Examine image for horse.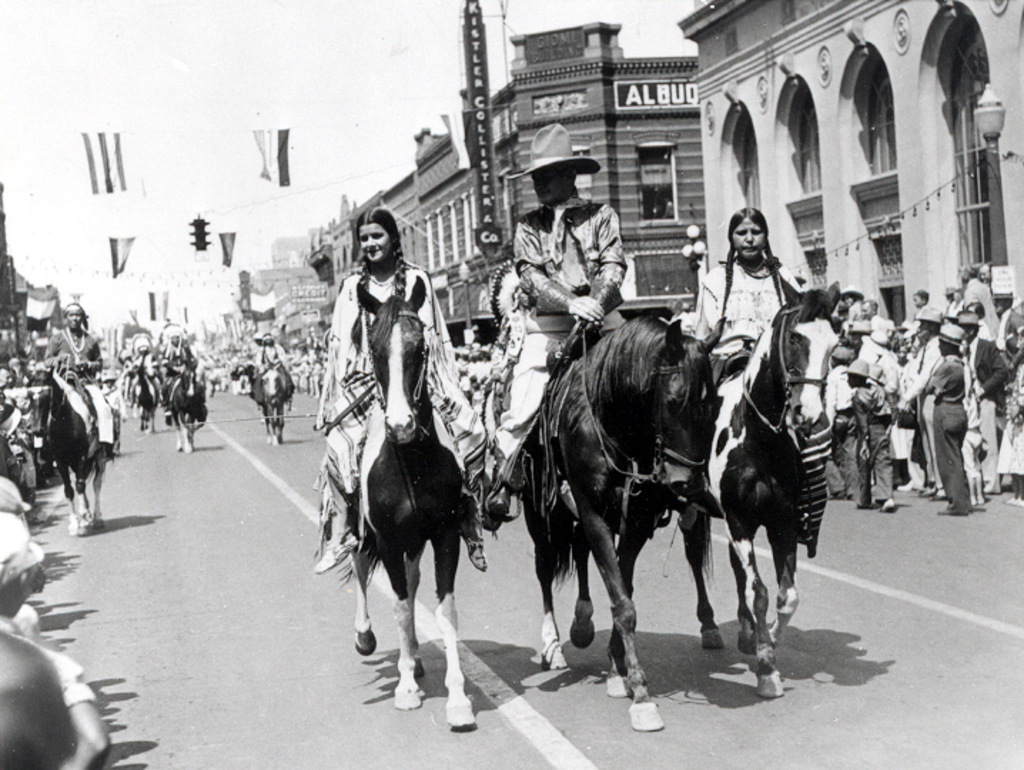
Examination result: x1=250 y1=362 x2=292 y2=446.
